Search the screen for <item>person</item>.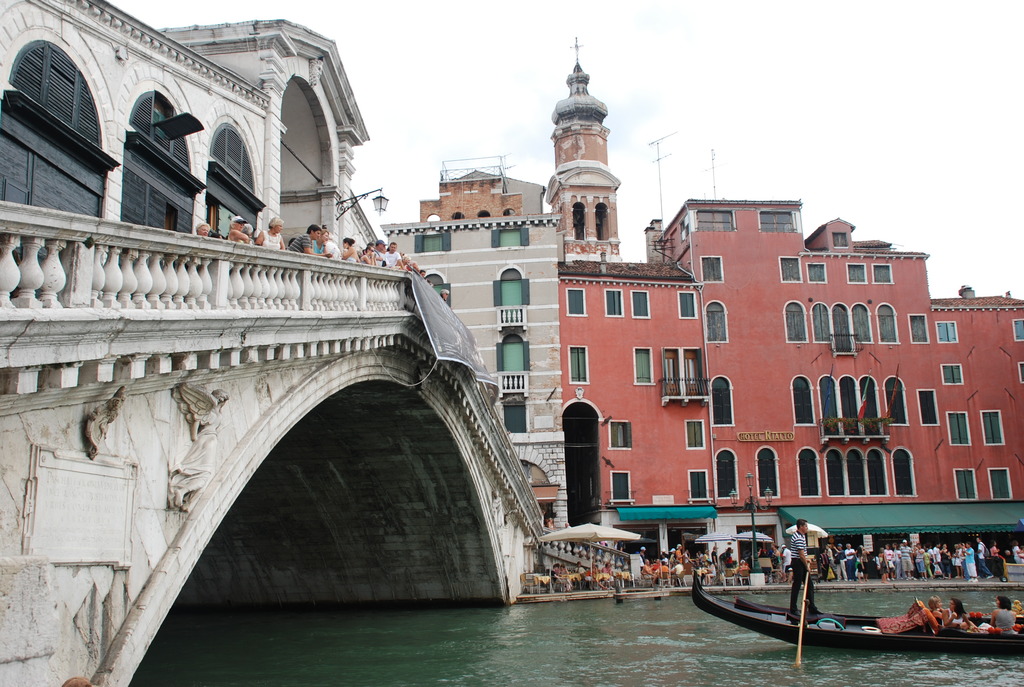
Found at 239, 223, 255, 249.
